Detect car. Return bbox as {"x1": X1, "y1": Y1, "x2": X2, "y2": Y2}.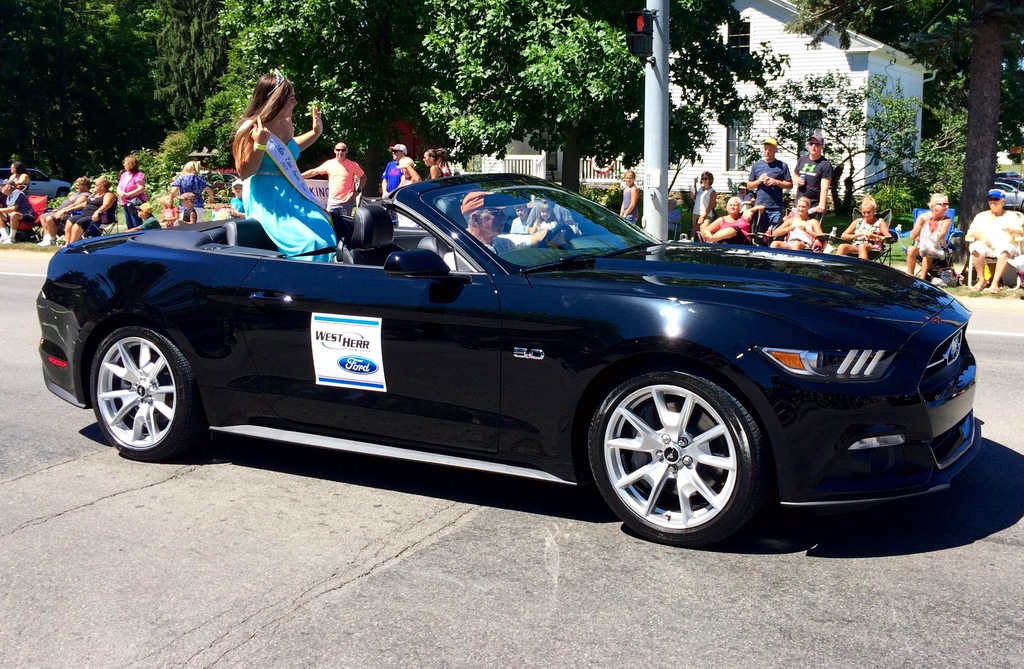
{"x1": 989, "y1": 181, "x2": 1023, "y2": 212}.
